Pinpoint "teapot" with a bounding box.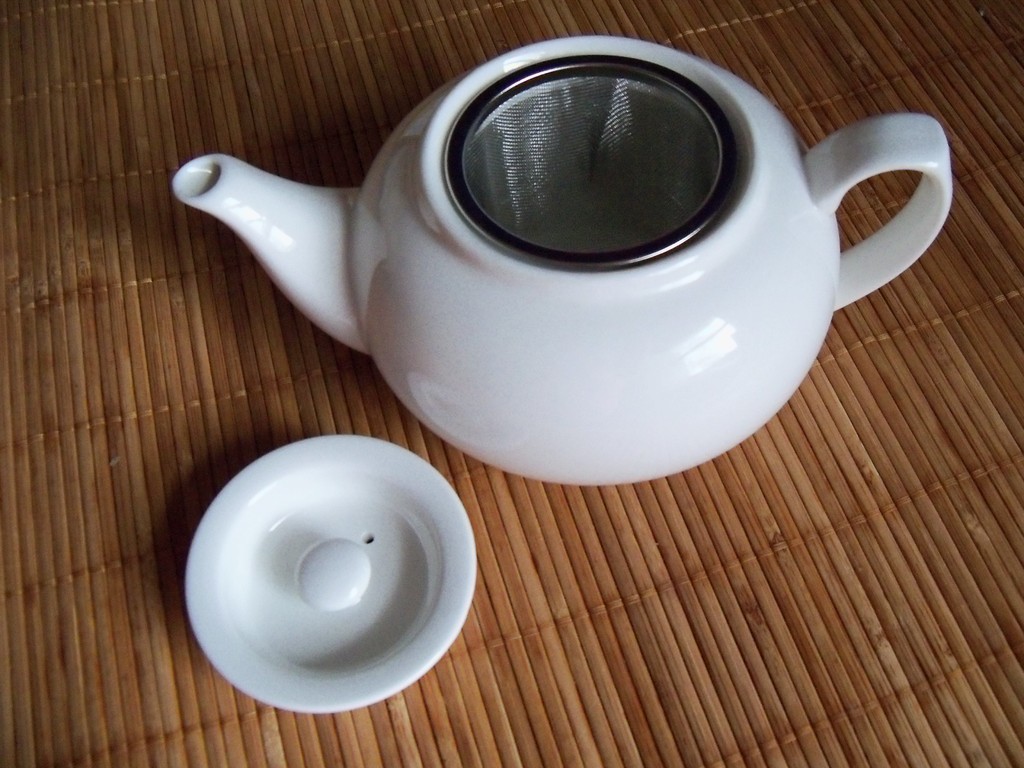
box=[172, 35, 950, 486].
